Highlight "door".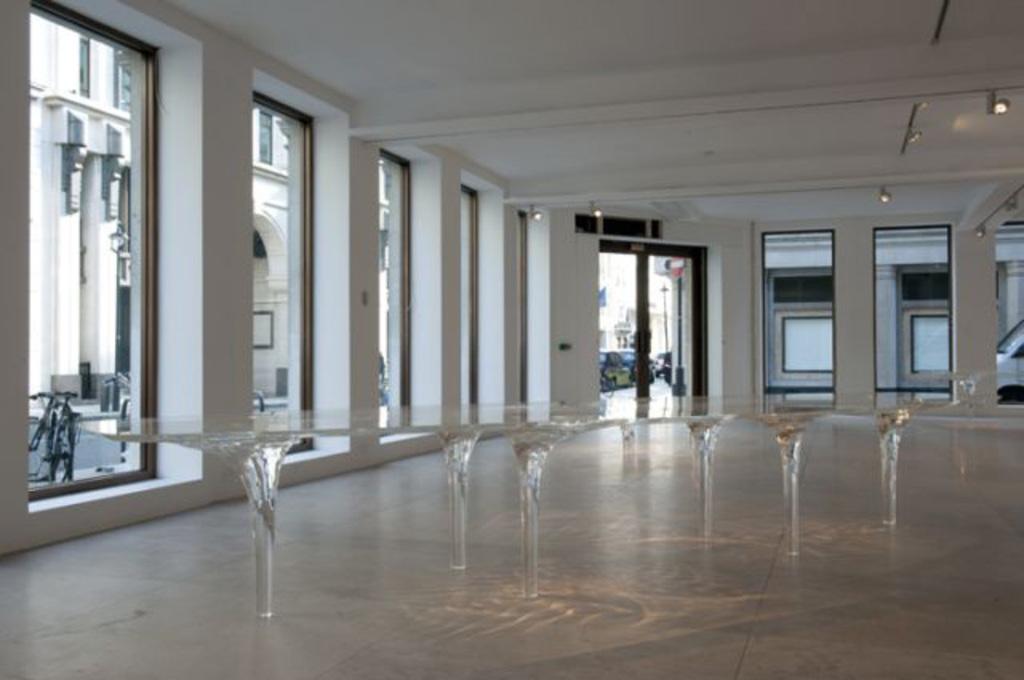
Highlighted region: box=[24, 0, 179, 536].
